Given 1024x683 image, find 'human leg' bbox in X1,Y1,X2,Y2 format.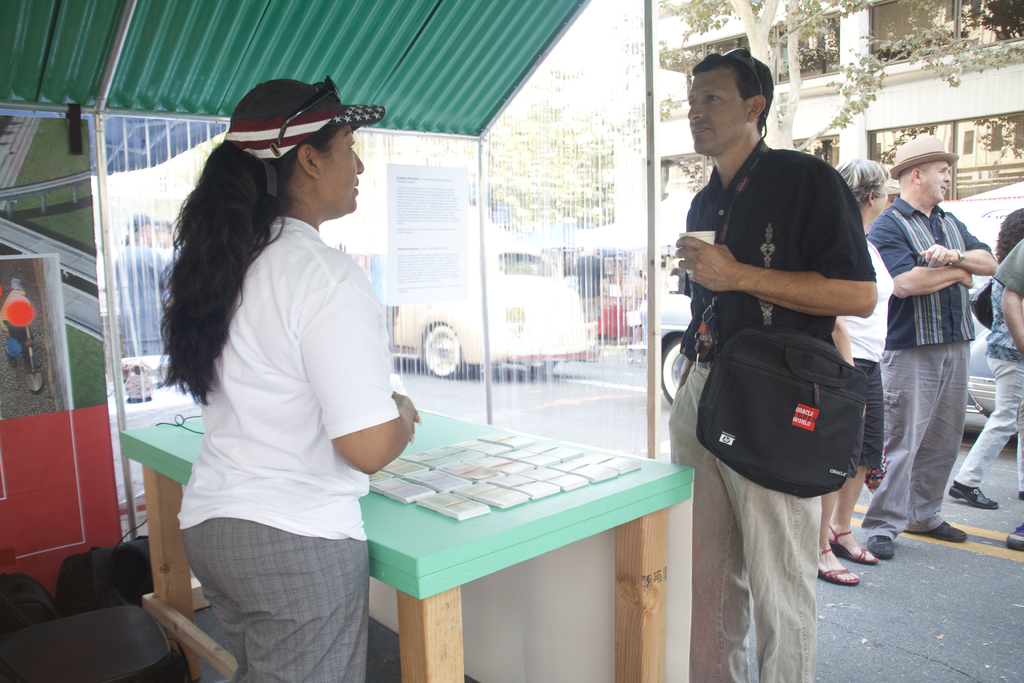
180,523,374,682.
